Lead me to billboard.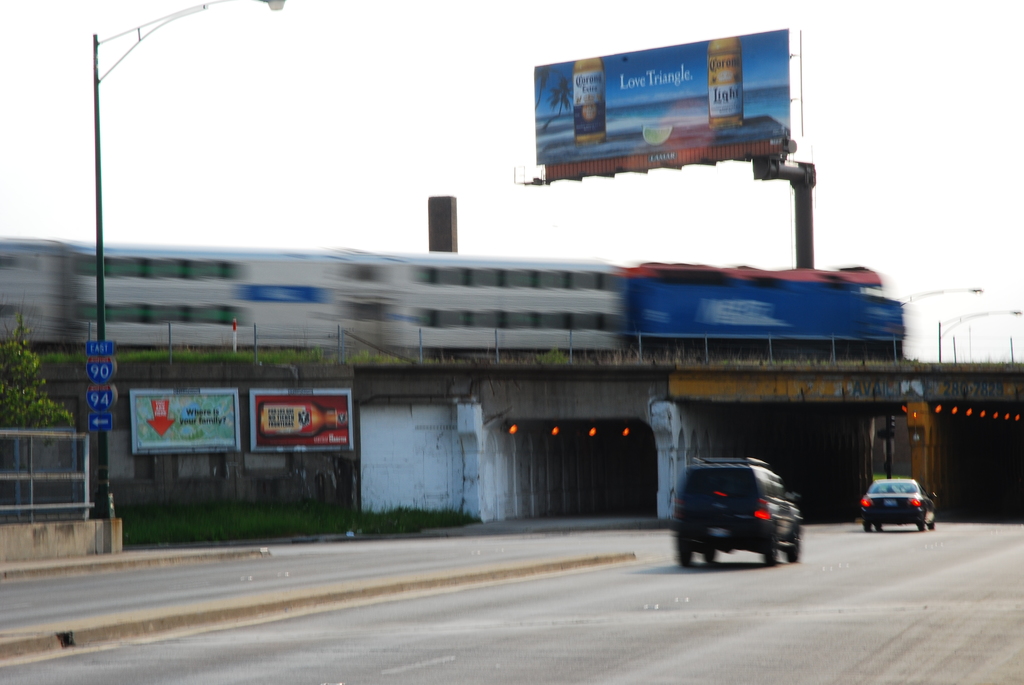
Lead to detection(625, 278, 863, 337).
